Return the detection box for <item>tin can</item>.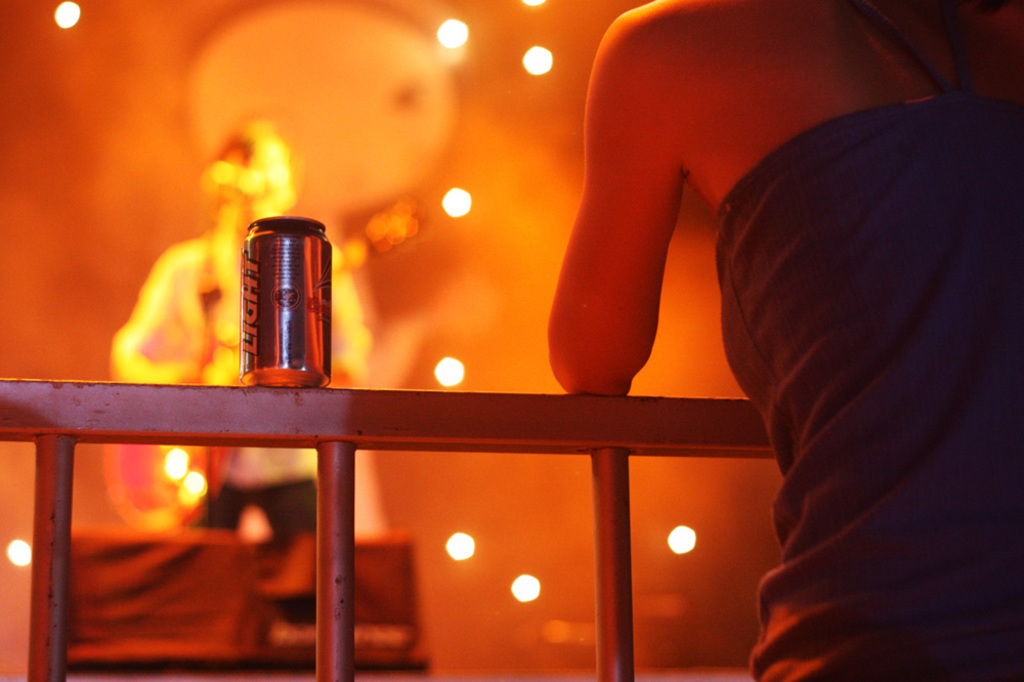
[241,213,333,389].
